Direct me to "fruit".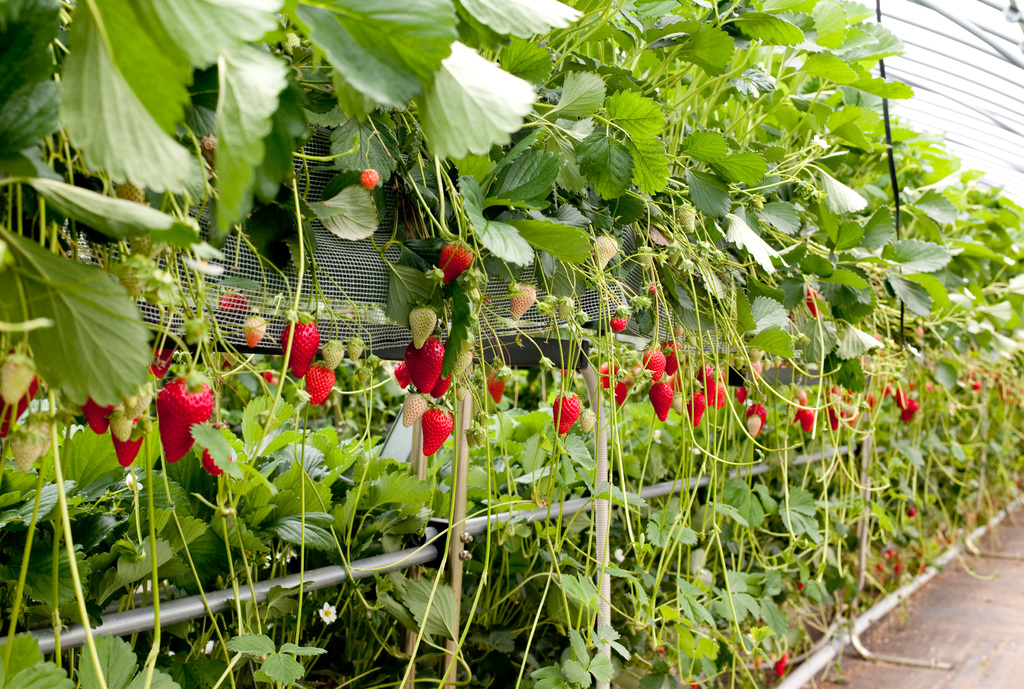
Direction: rect(109, 418, 147, 468).
